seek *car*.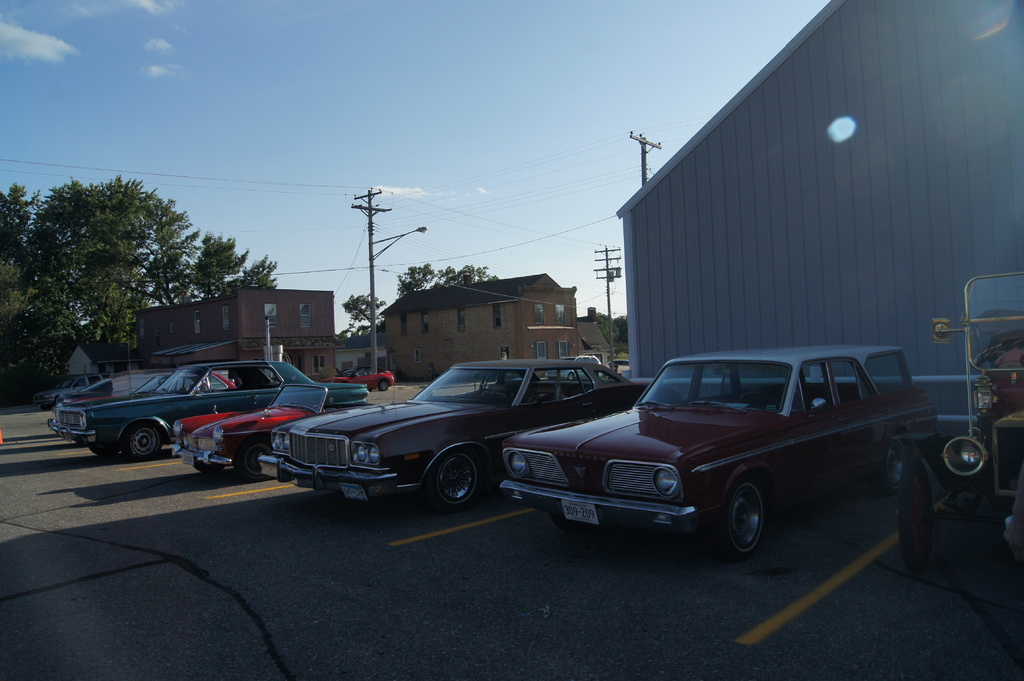
[321,366,394,396].
